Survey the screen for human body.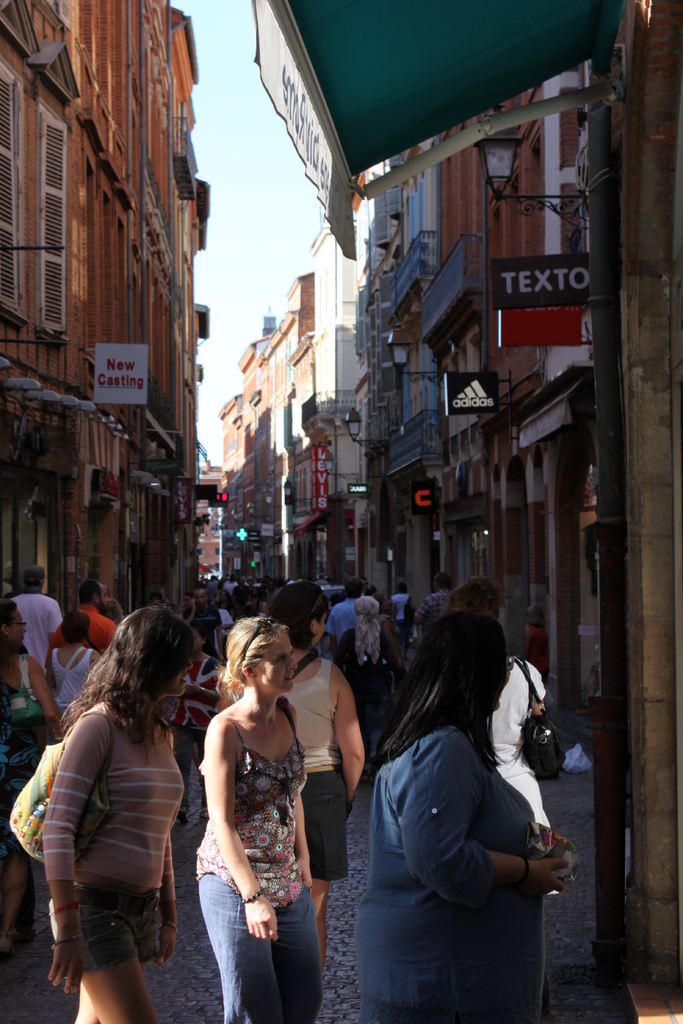
Survey found: BBox(62, 582, 119, 662).
